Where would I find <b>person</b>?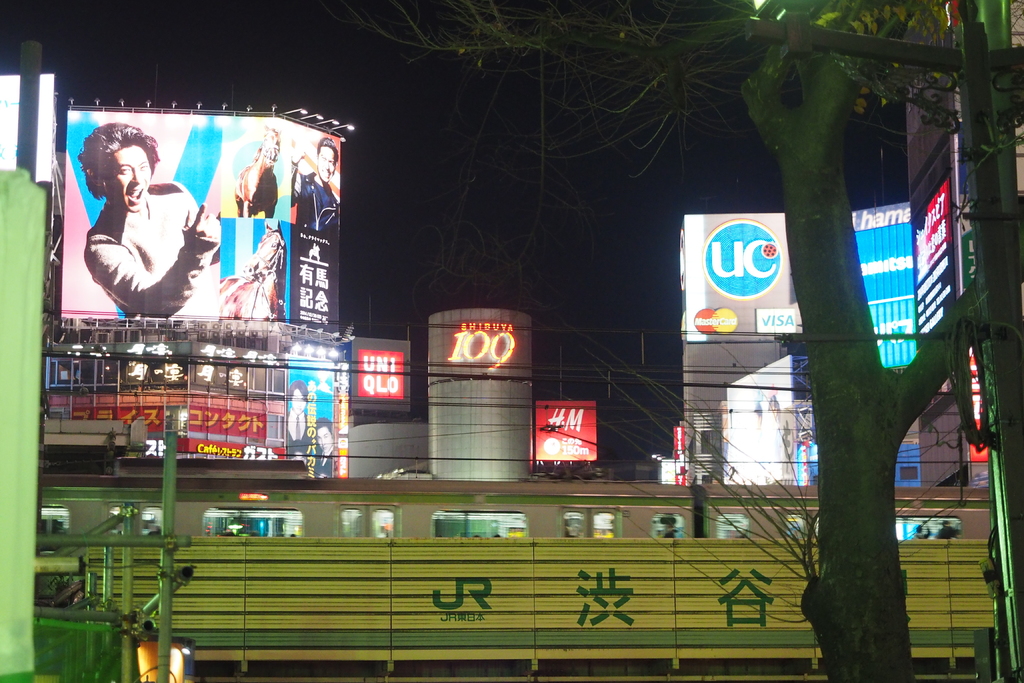
At (310, 423, 329, 477).
